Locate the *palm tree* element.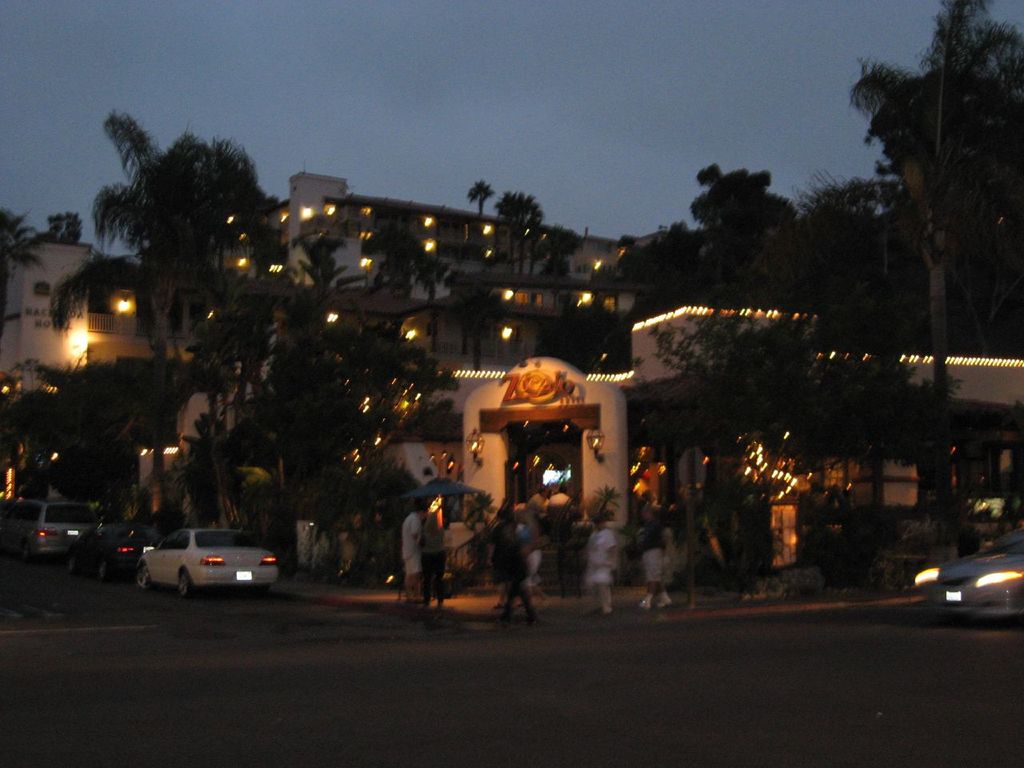
Element bbox: box=[416, 270, 504, 354].
